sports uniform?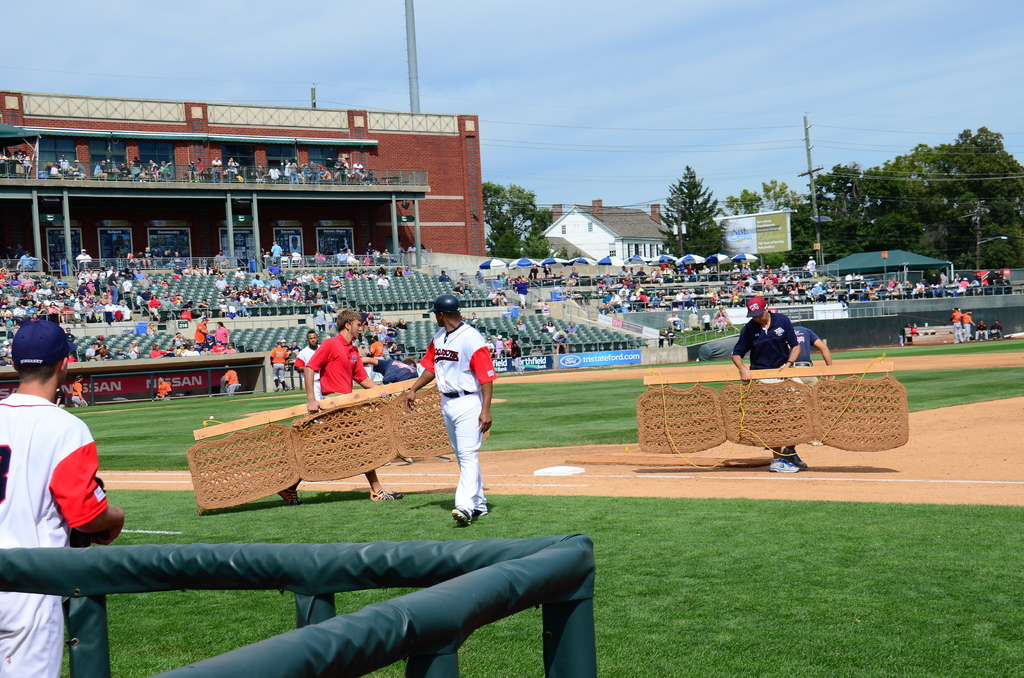
detection(783, 327, 817, 365)
